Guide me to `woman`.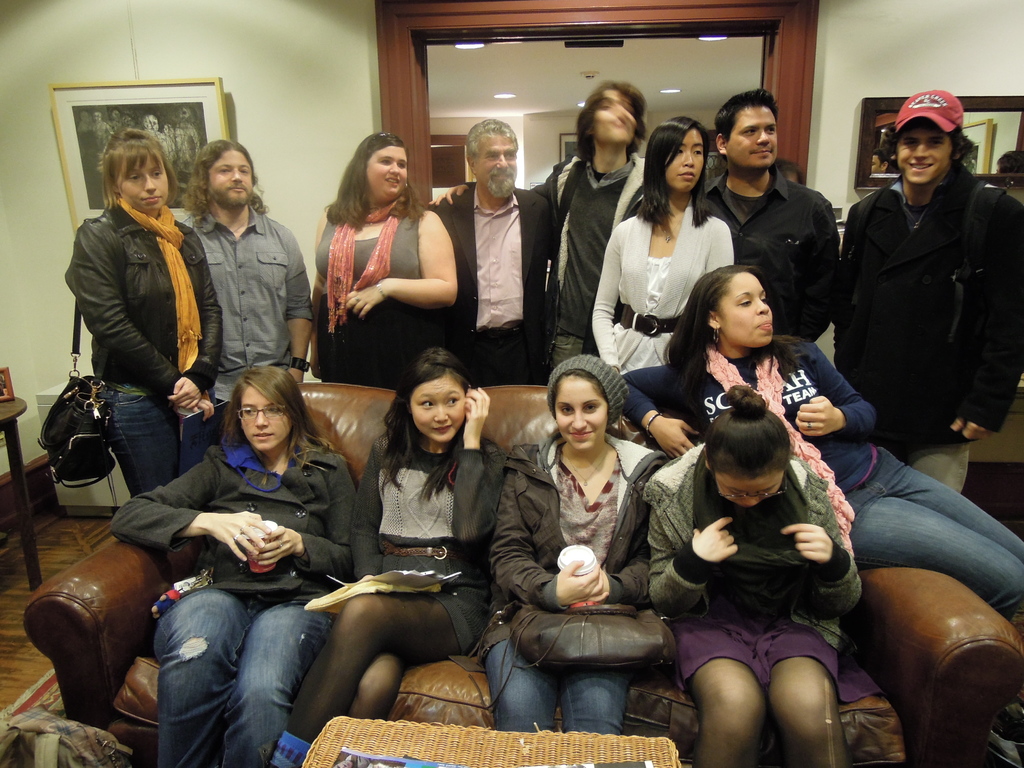
Guidance: (x1=316, y1=131, x2=456, y2=385).
